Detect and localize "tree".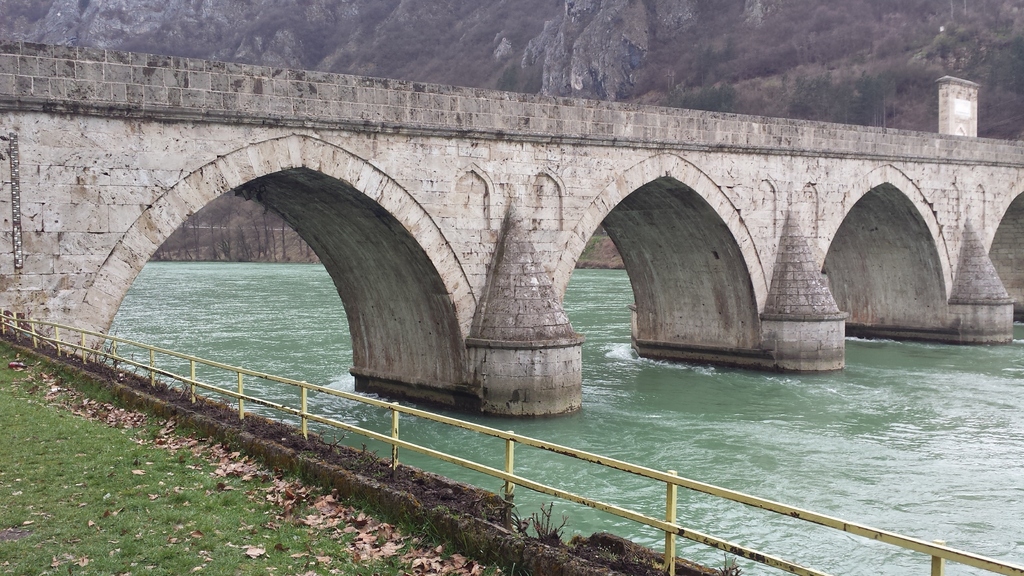
Localized at select_region(776, 50, 875, 115).
